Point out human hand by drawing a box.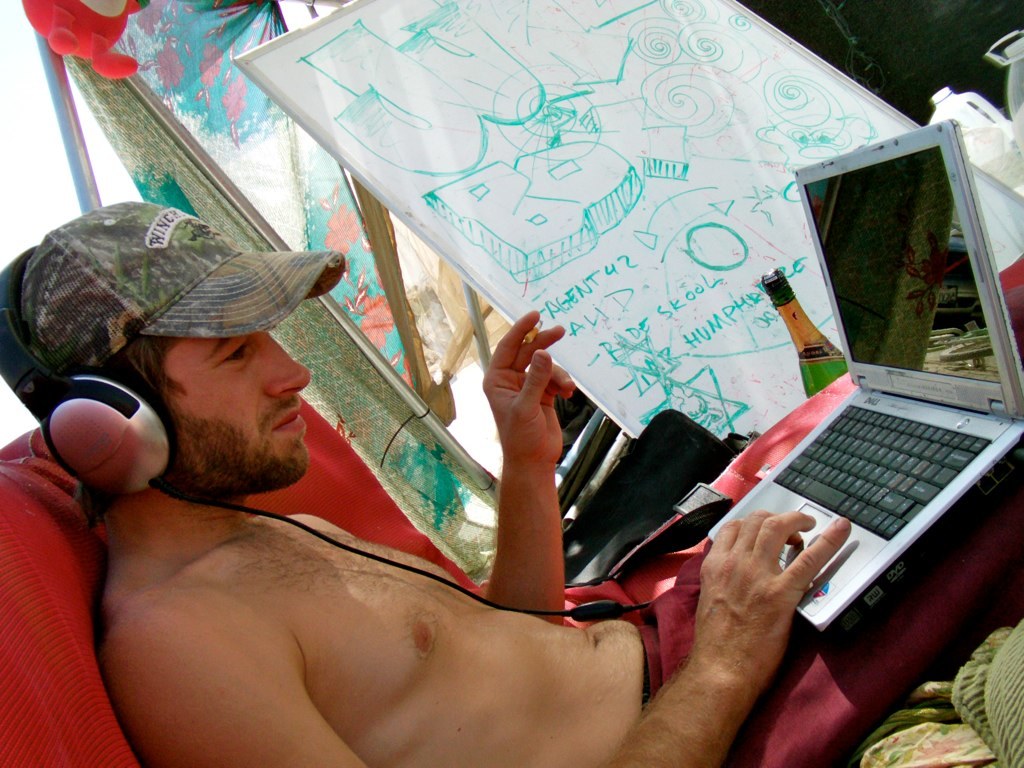
rect(671, 496, 863, 711).
